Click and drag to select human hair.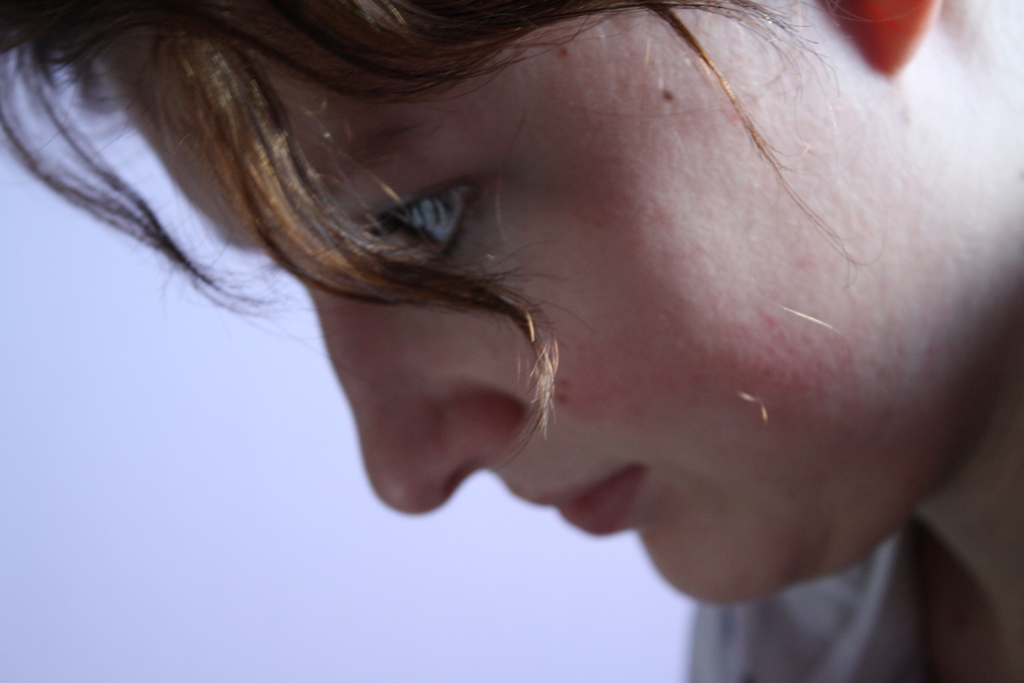
Selection: <region>0, 0, 913, 474</region>.
